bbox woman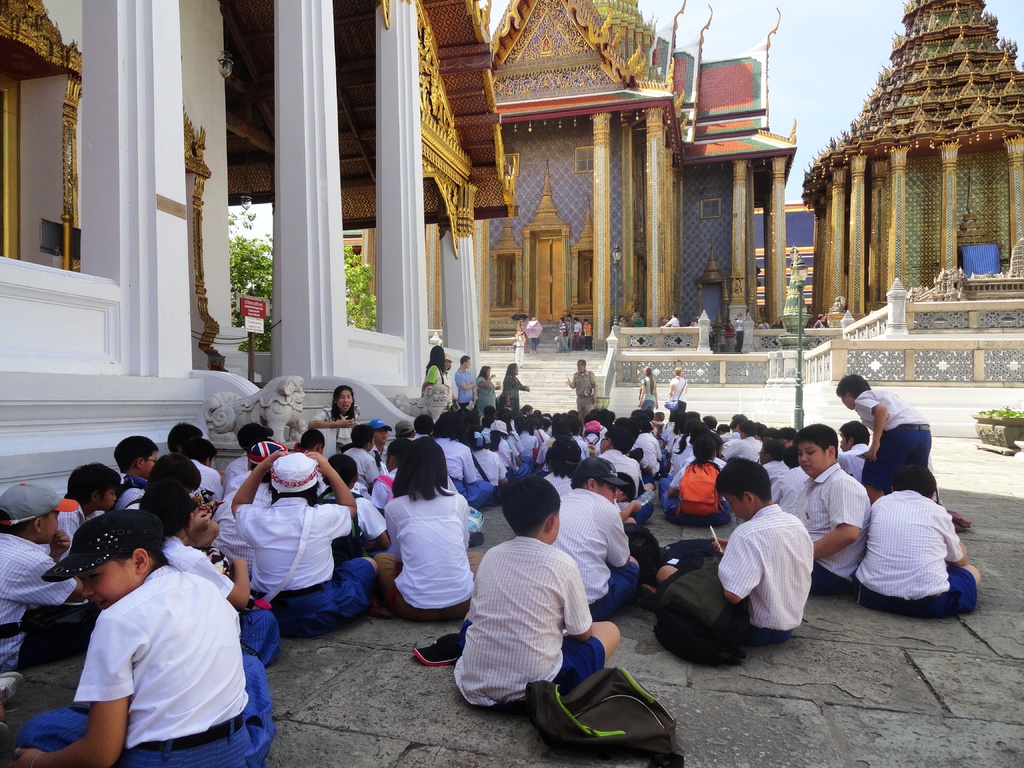
locate(473, 363, 497, 417)
